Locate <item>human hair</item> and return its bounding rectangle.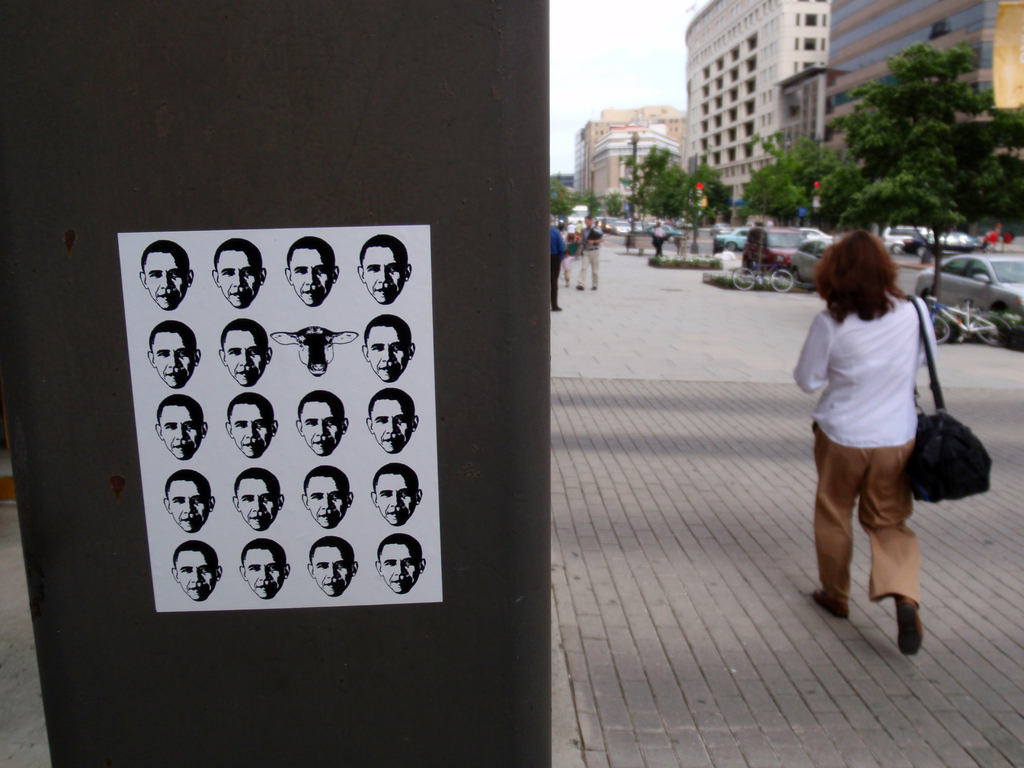
bbox=(298, 389, 345, 426).
